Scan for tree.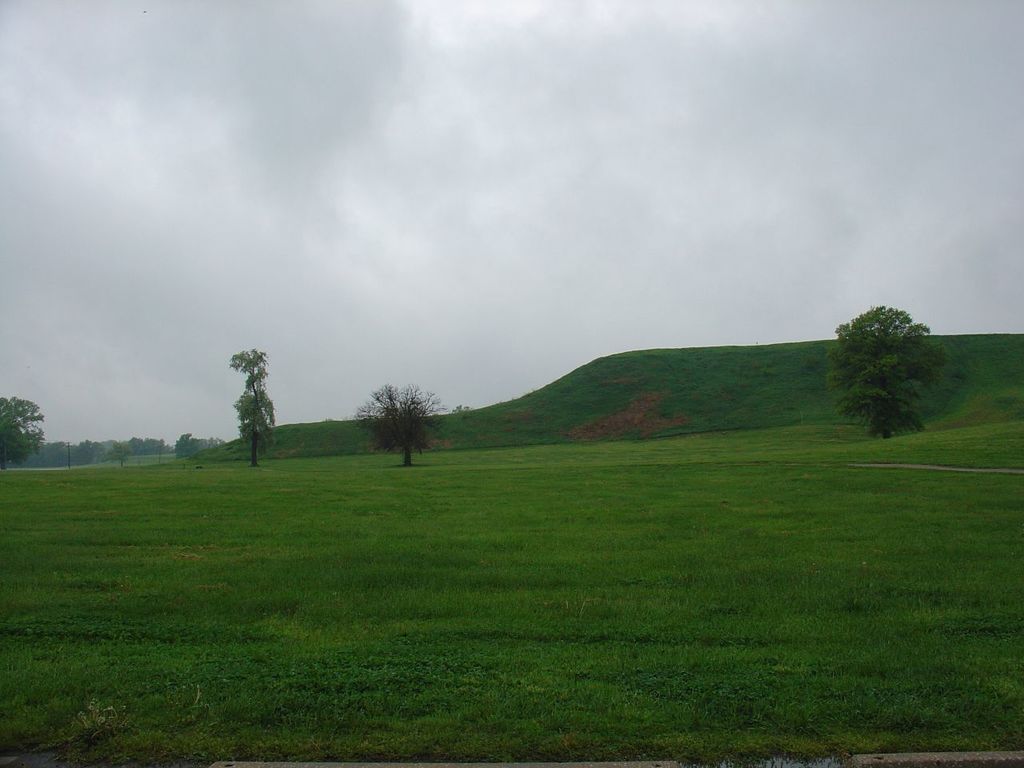
Scan result: (x1=227, y1=342, x2=278, y2=468).
